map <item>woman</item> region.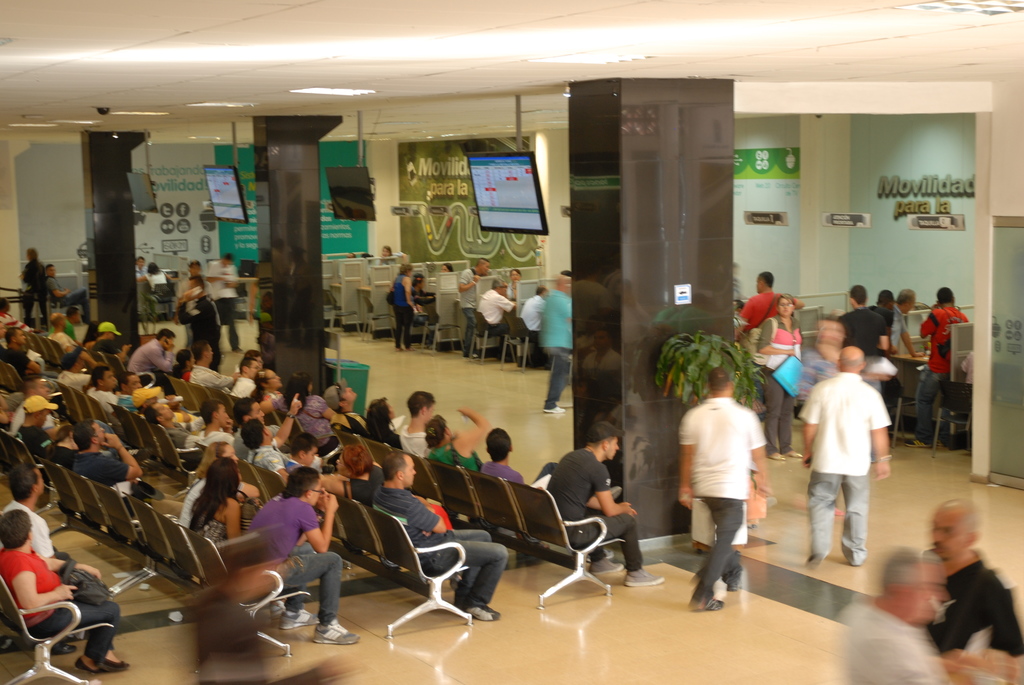
Mapped to box(172, 348, 196, 382).
